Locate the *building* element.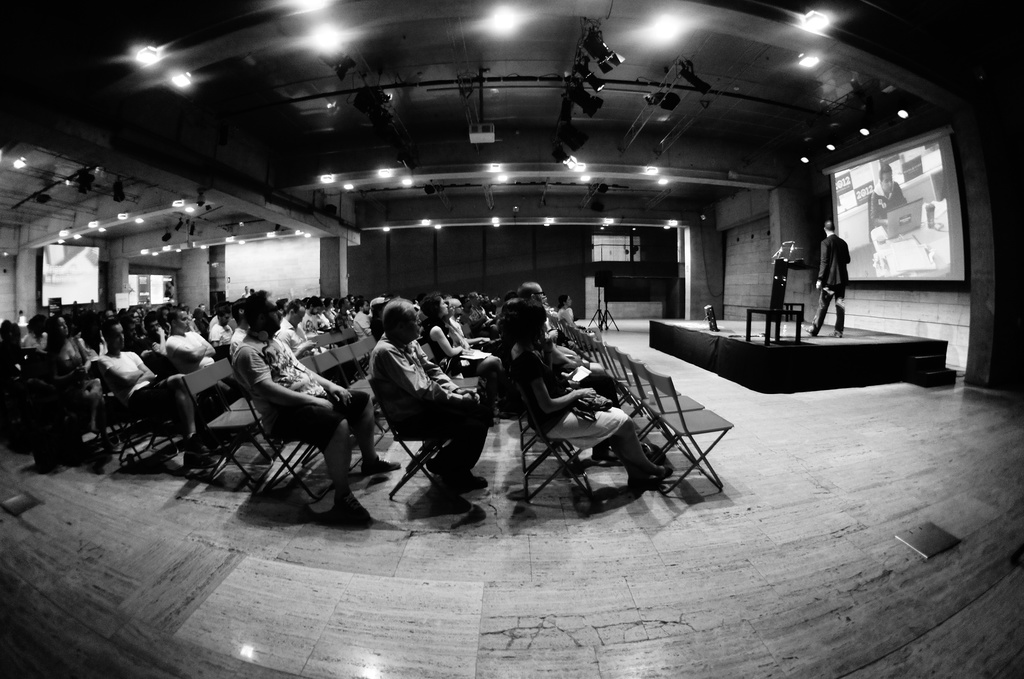
Element bbox: box(0, 0, 1022, 678).
